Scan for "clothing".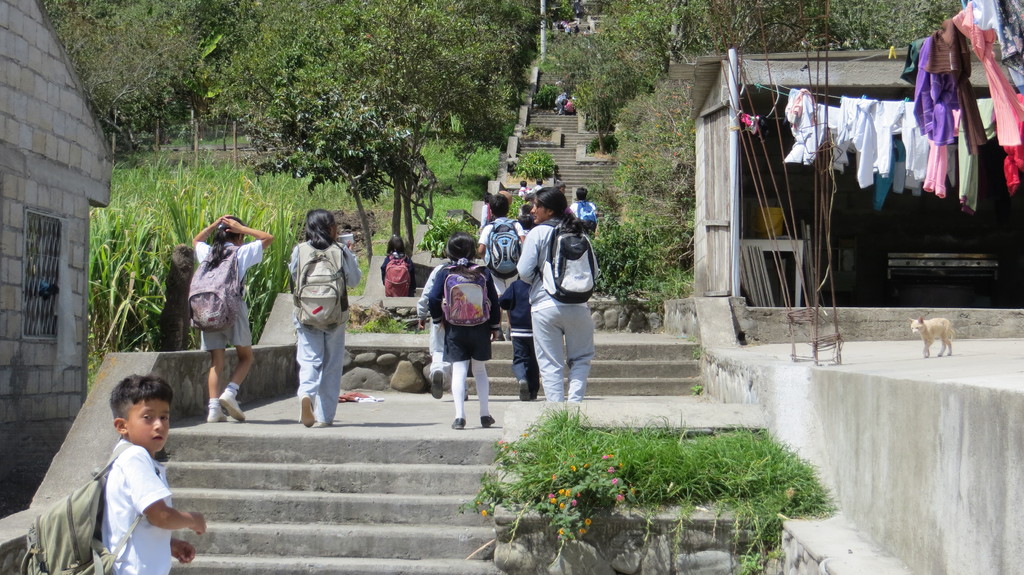
Scan result: locate(291, 240, 365, 429).
